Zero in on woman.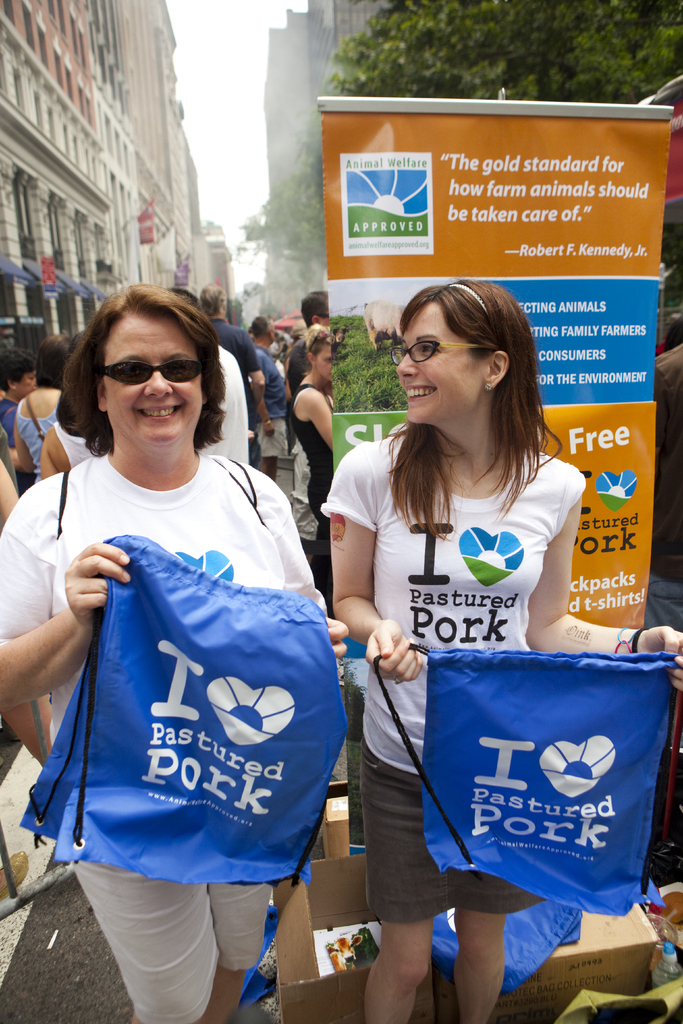
Zeroed in: detection(295, 326, 336, 621).
